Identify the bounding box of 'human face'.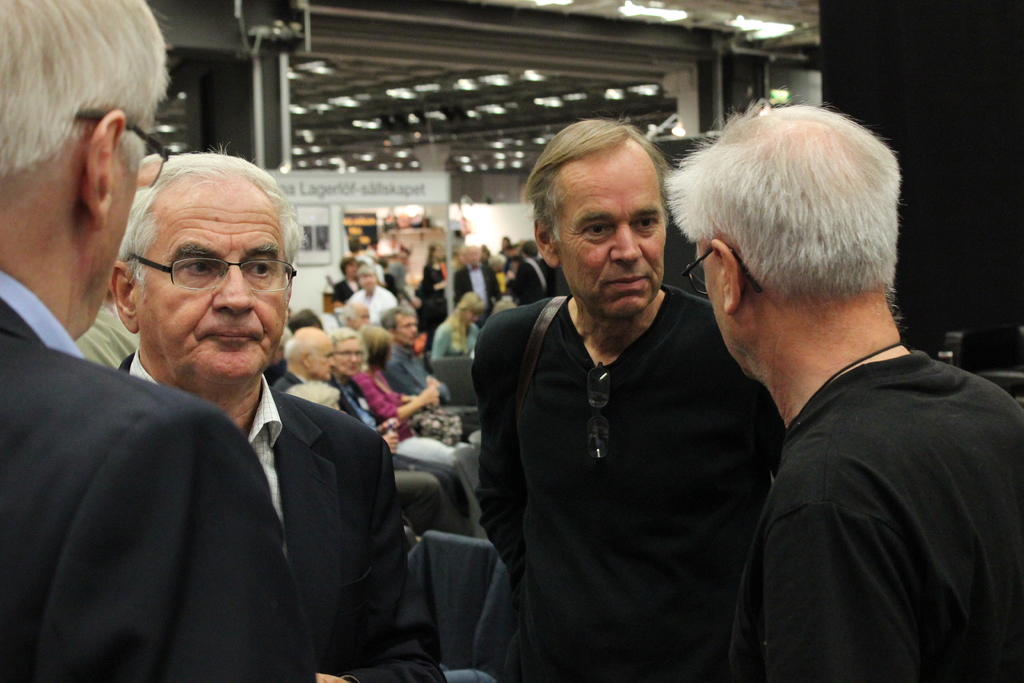
BBox(337, 341, 360, 378).
